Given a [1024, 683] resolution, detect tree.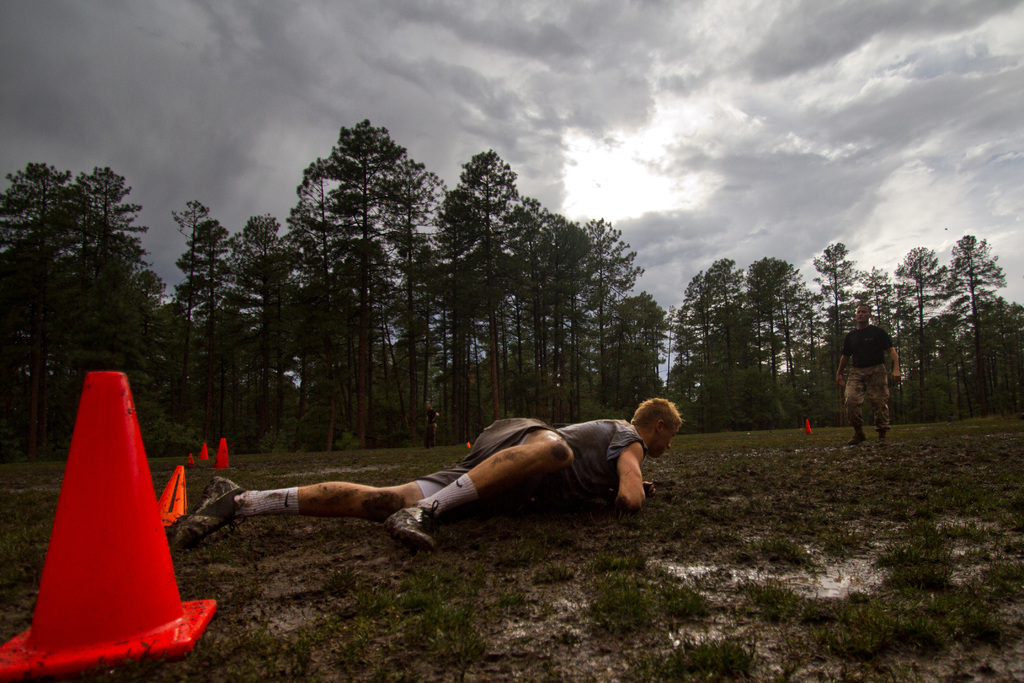
bbox=(605, 290, 671, 419).
